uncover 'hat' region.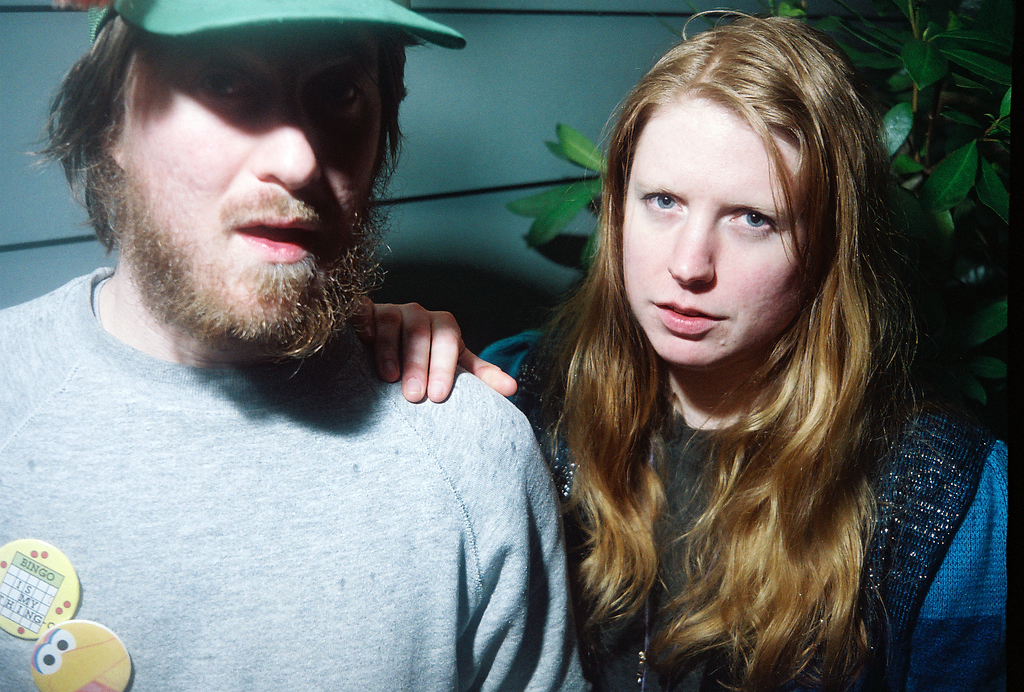
Uncovered: 88:0:464:55.
